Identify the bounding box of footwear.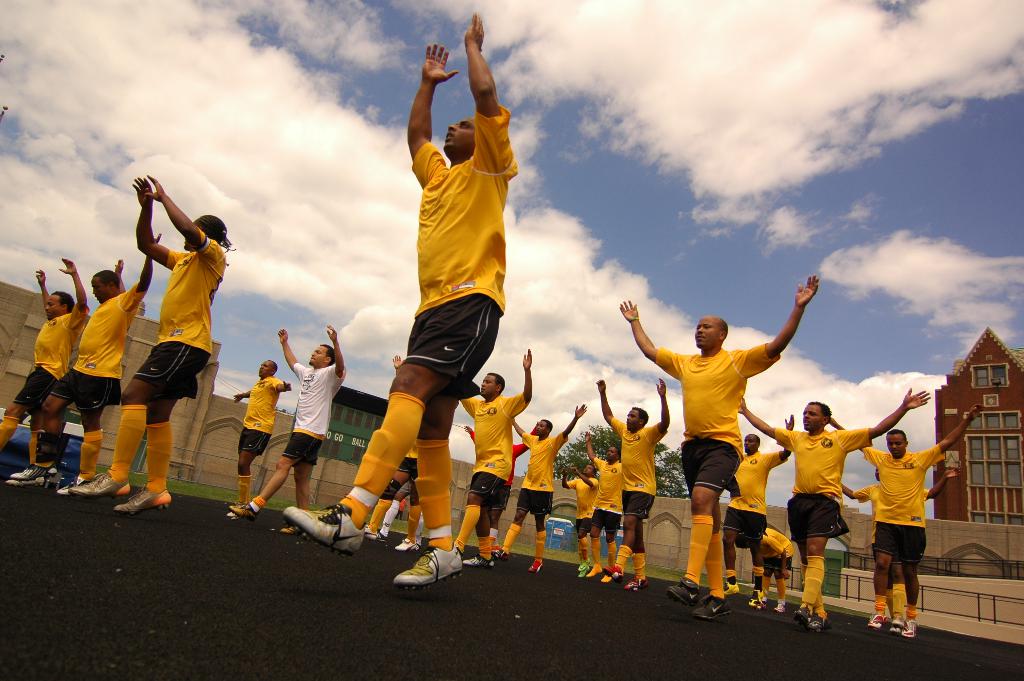
pyautogui.locateOnScreen(625, 574, 648, 594).
